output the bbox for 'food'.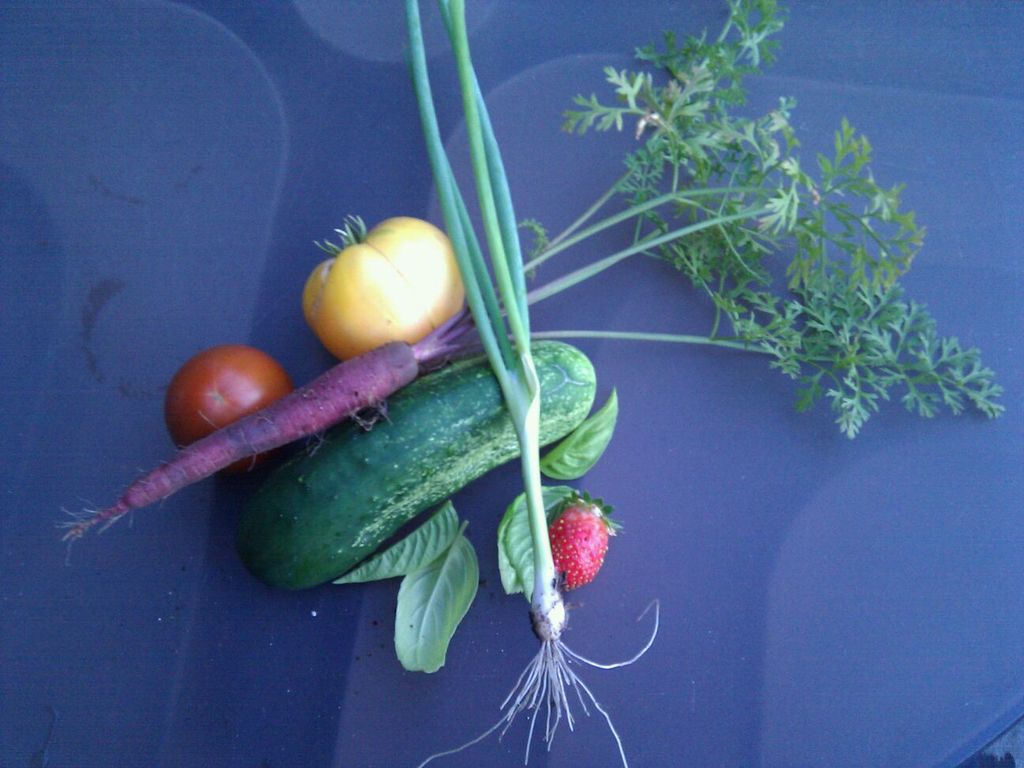
{"x1": 62, "y1": 220, "x2": 631, "y2": 669}.
